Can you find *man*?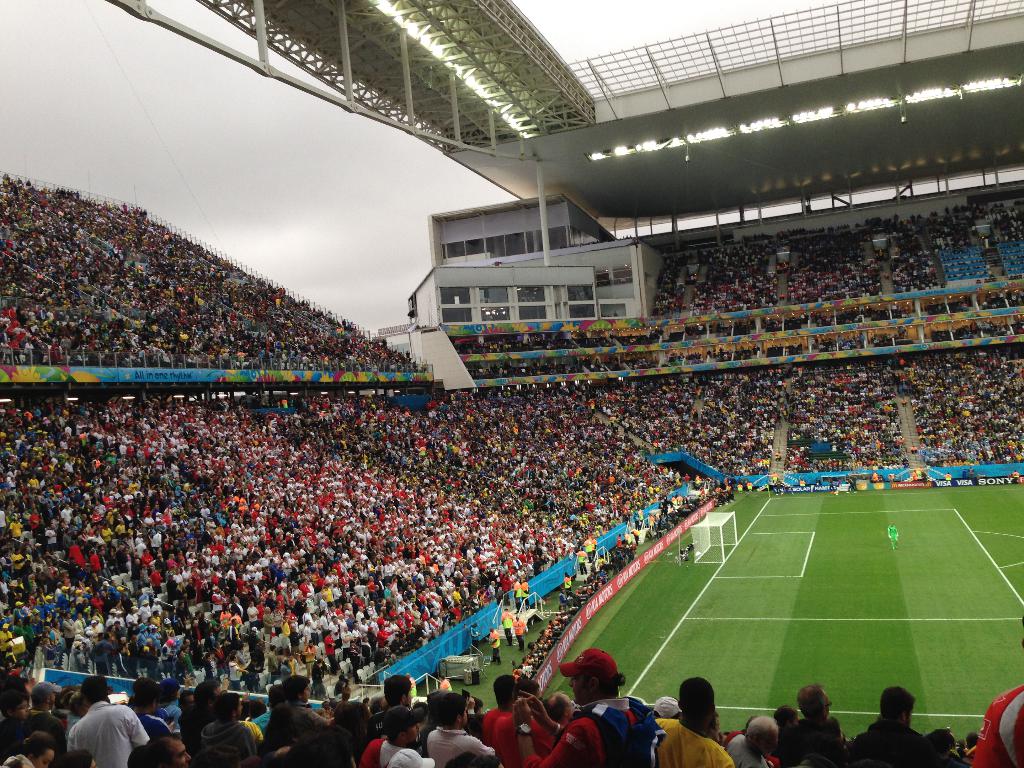
Yes, bounding box: [844, 474, 858, 492].
